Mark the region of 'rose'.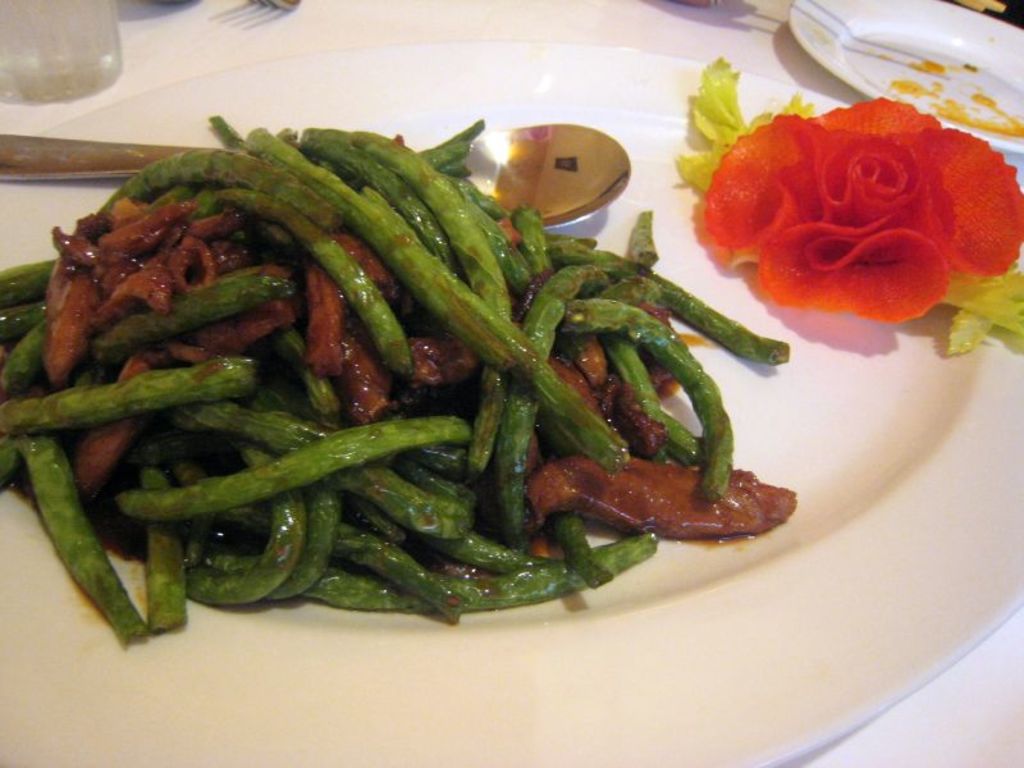
Region: BBox(695, 95, 1023, 320).
